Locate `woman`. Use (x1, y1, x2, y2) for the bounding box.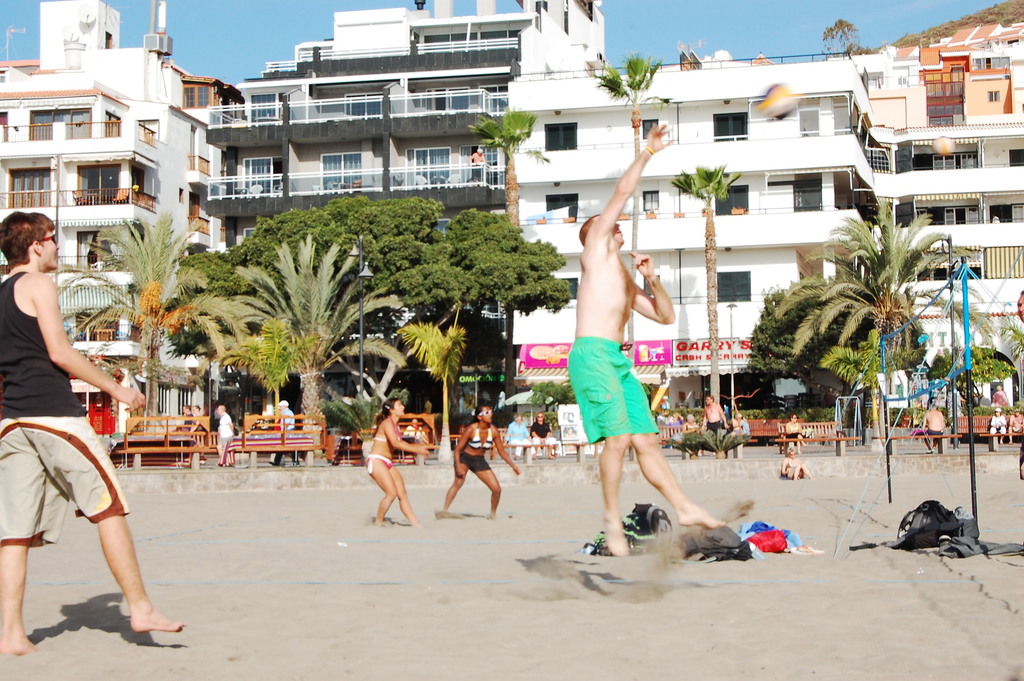
(989, 407, 1009, 446).
